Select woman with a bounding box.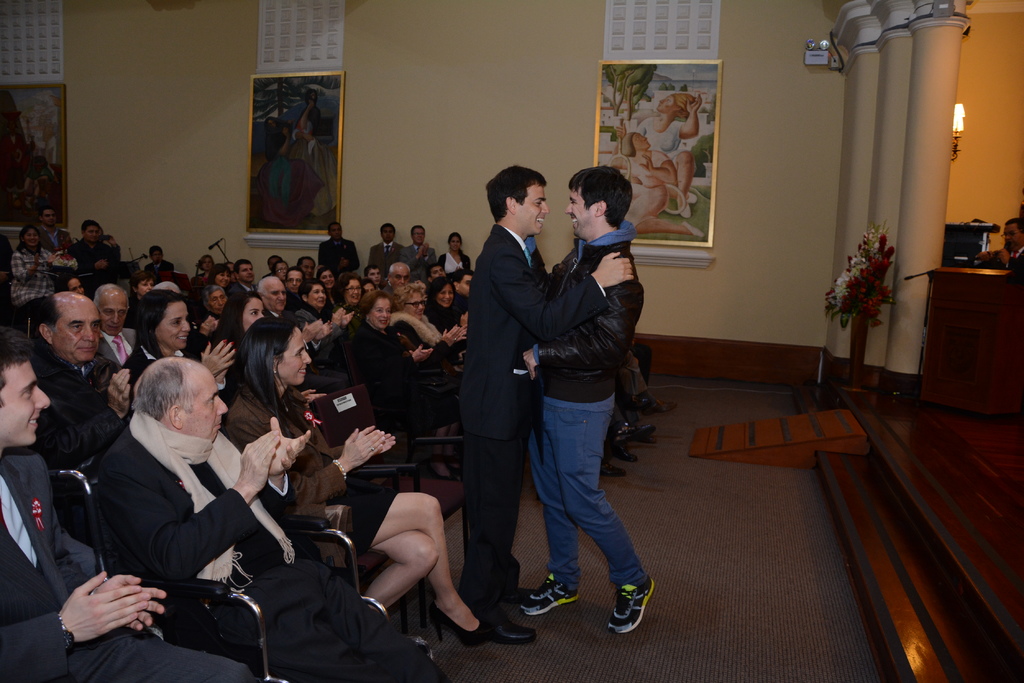
rect(4, 228, 62, 314).
